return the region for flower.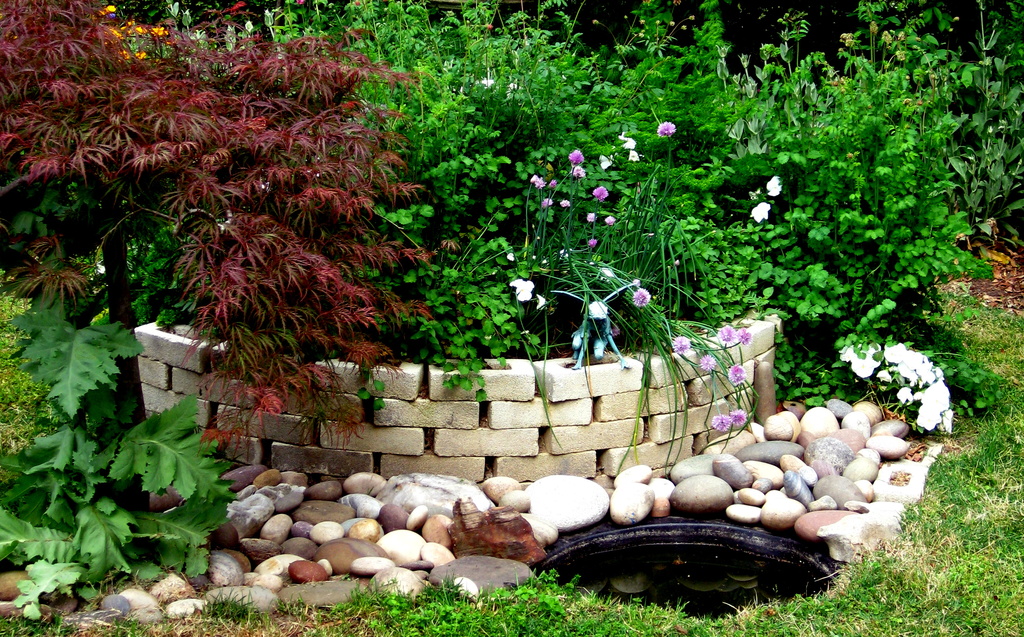
l=709, t=414, r=726, b=438.
